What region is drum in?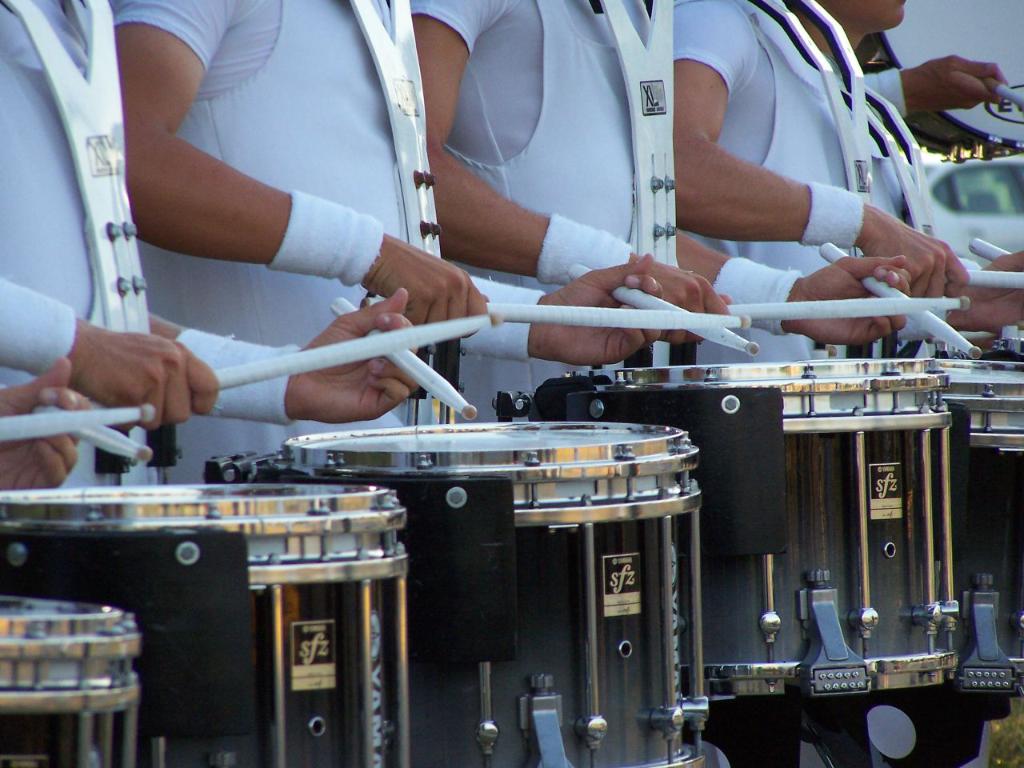
pyautogui.locateOnScreen(0, 596, 141, 767).
